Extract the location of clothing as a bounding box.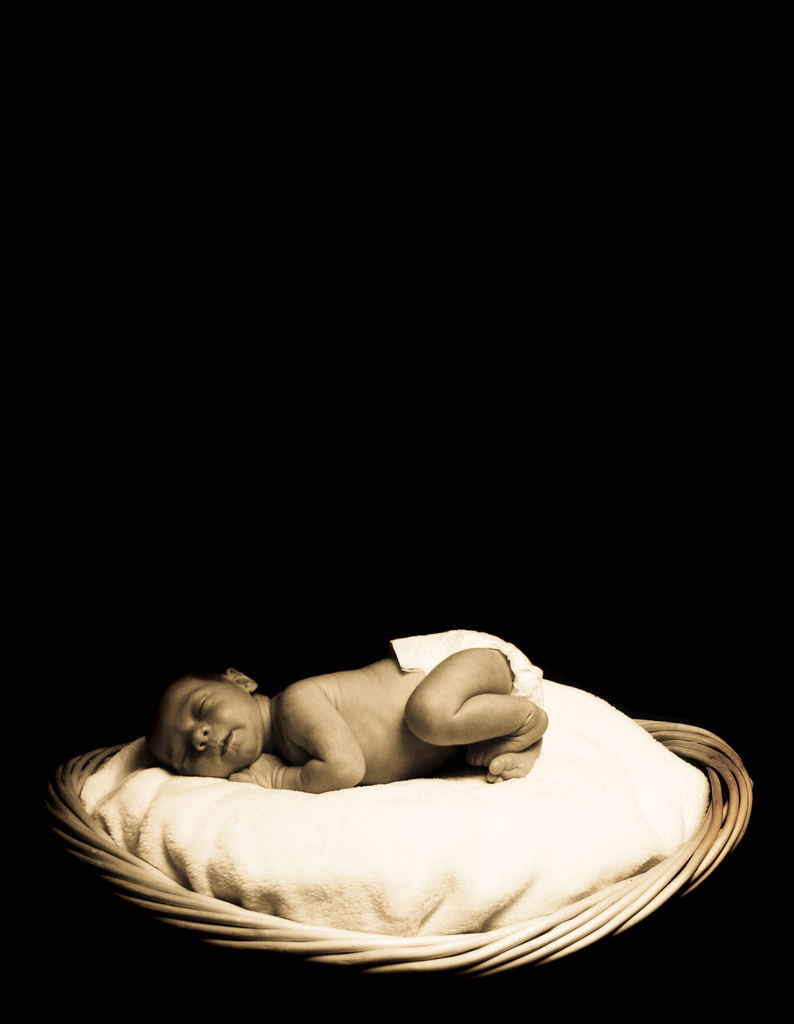
[391, 629, 544, 700].
